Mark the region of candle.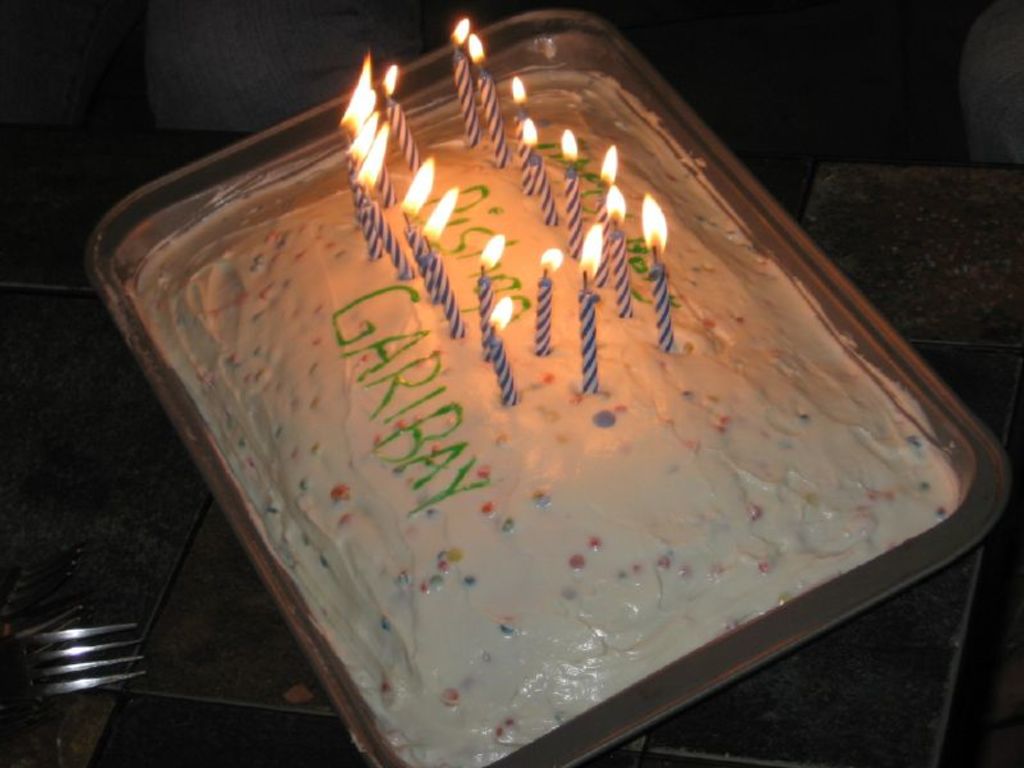
Region: [407, 154, 439, 307].
